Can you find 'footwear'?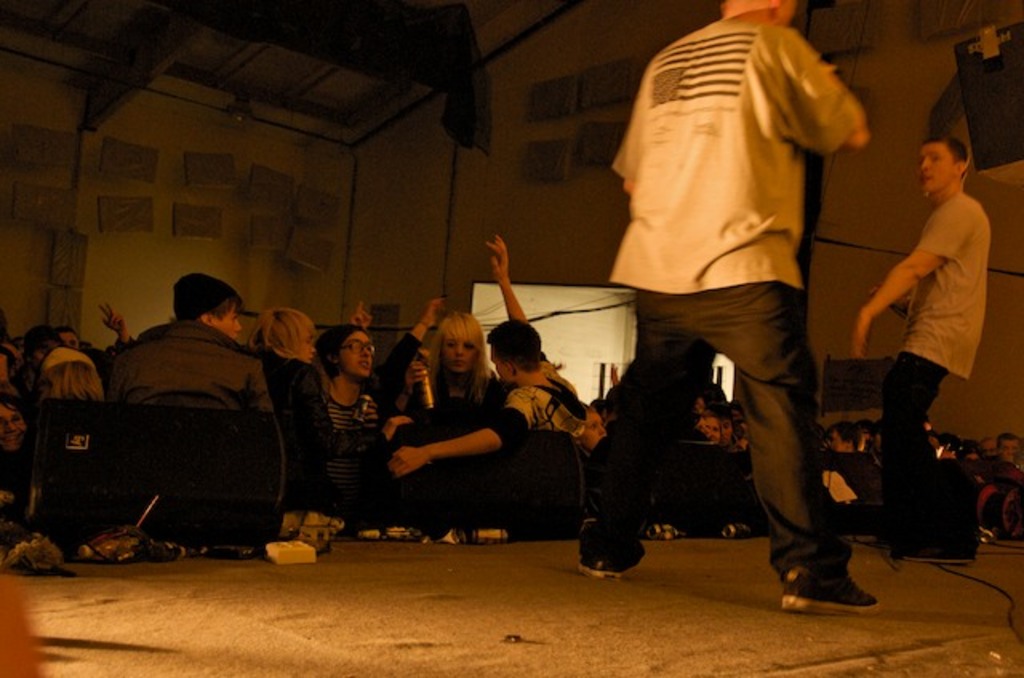
Yes, bounding box: box=[574, 539, 646, 576].
